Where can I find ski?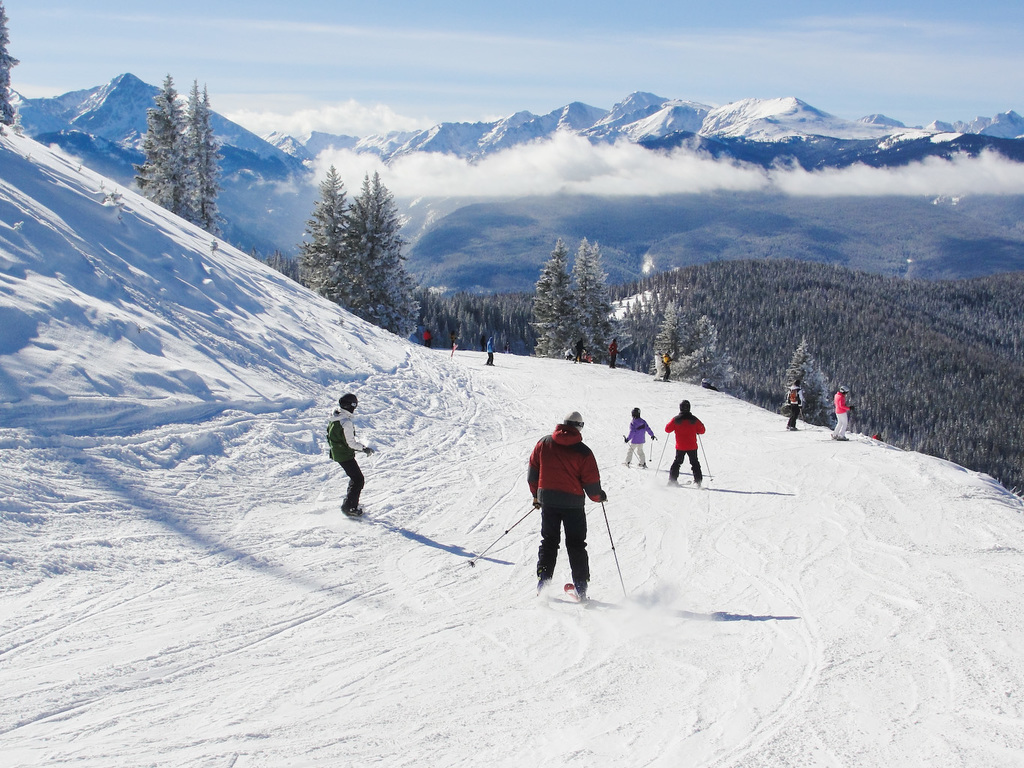
You can find it at (565, 577, 587, 603).
